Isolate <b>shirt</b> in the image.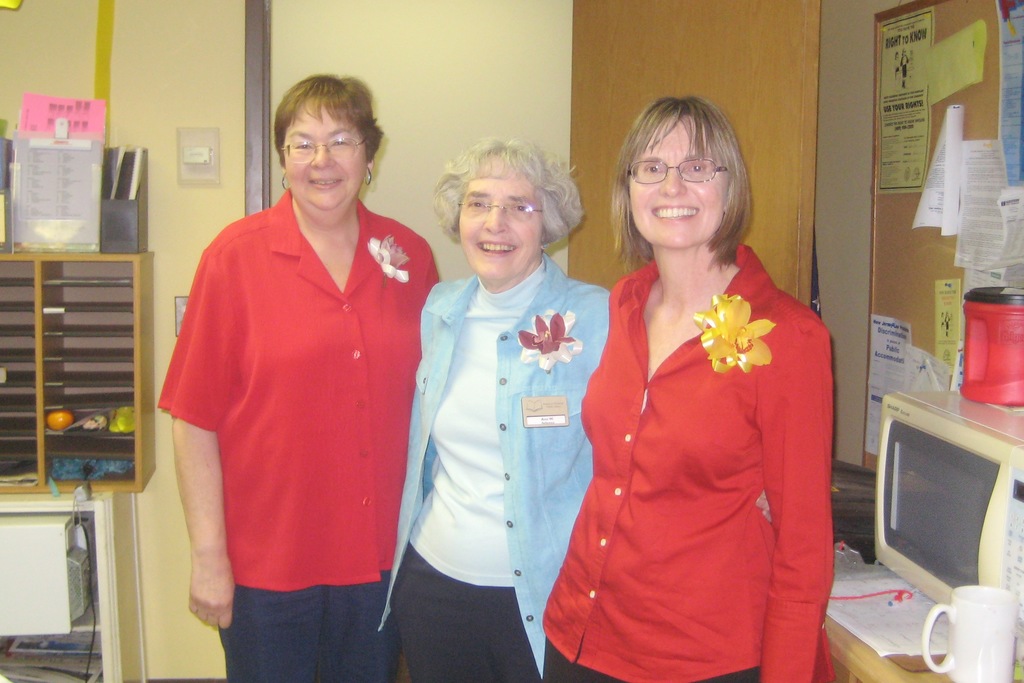
Isolated region: 158/189/438/593.
